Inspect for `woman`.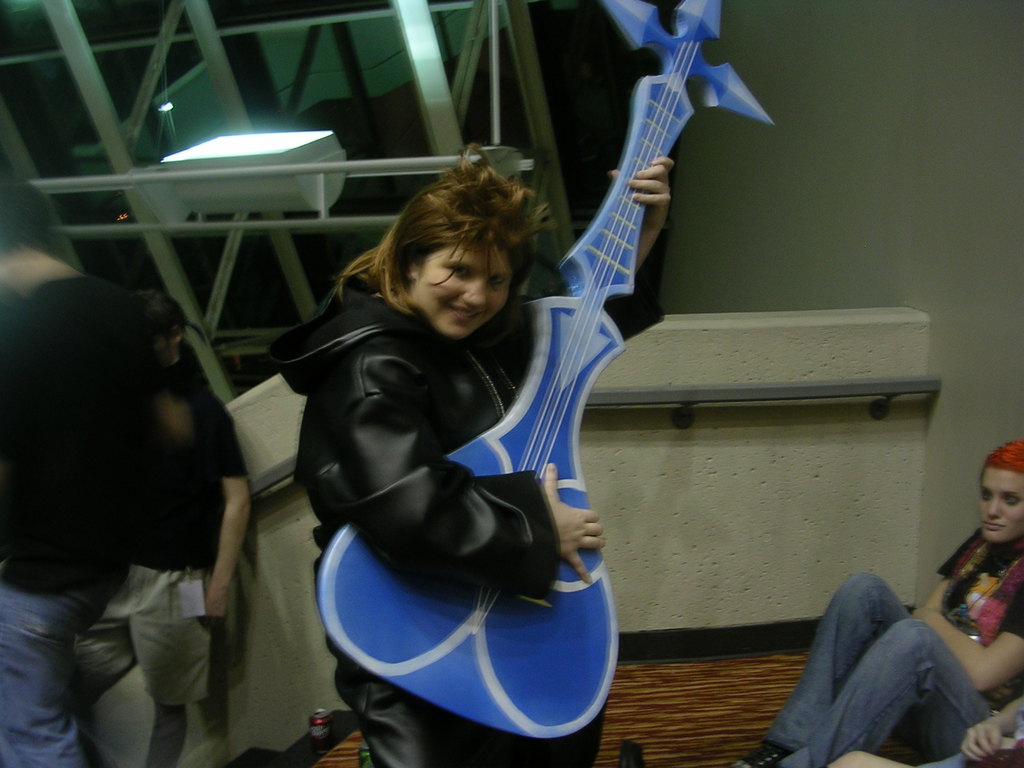
Inspection: BBox(724, 439, 1023, 767).
